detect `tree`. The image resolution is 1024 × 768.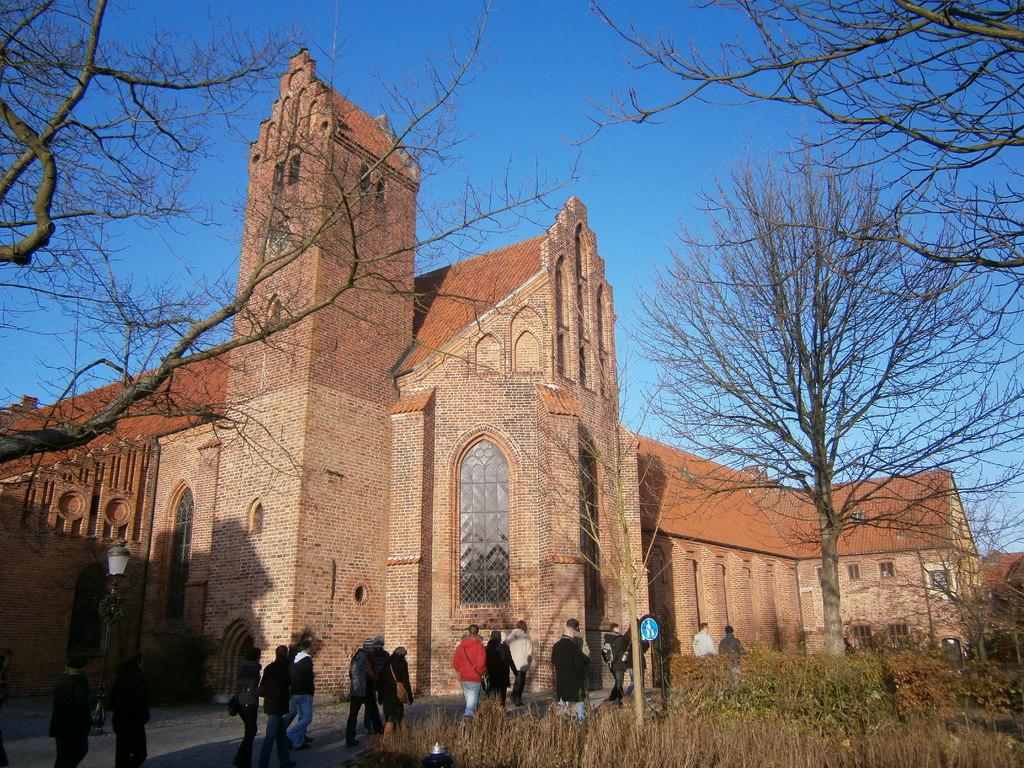
locate(639, 134, 961, 646).
